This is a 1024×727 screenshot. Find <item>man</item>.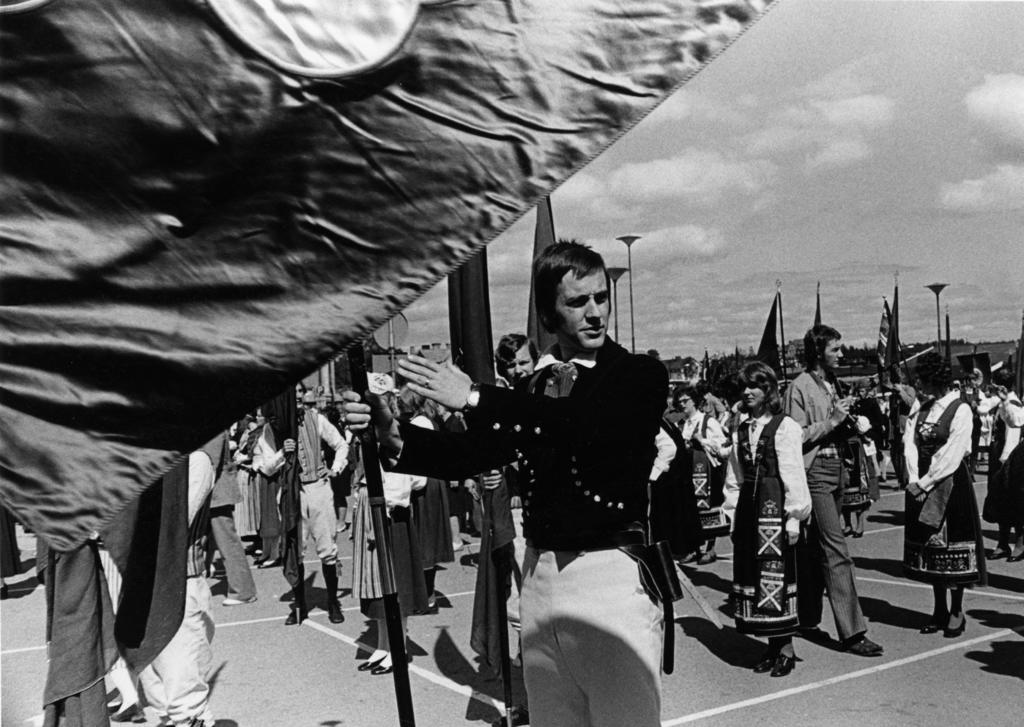
Bounding box: 244:371:358:638.
